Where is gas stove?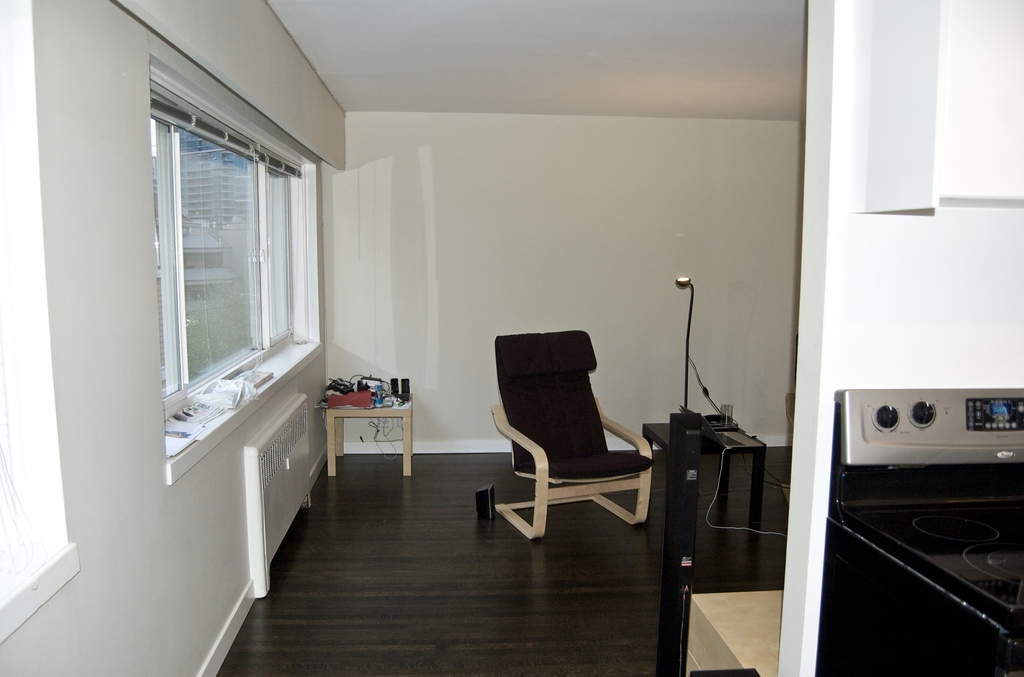
846 509 1021 610.
